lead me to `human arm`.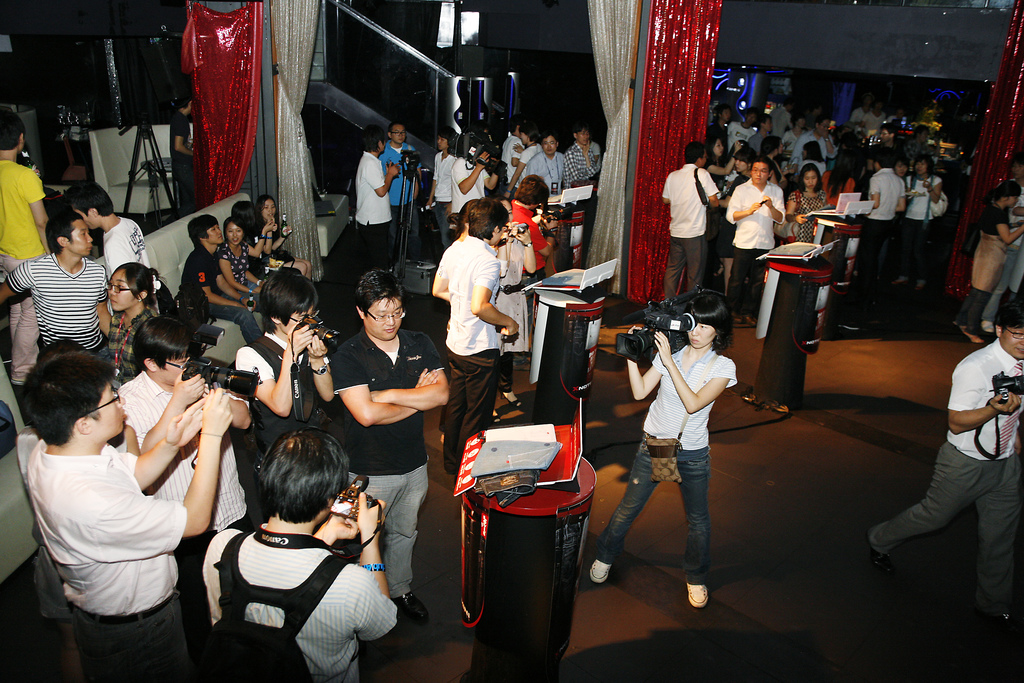
Lead to bbox=[0, 255, 33, 315].
